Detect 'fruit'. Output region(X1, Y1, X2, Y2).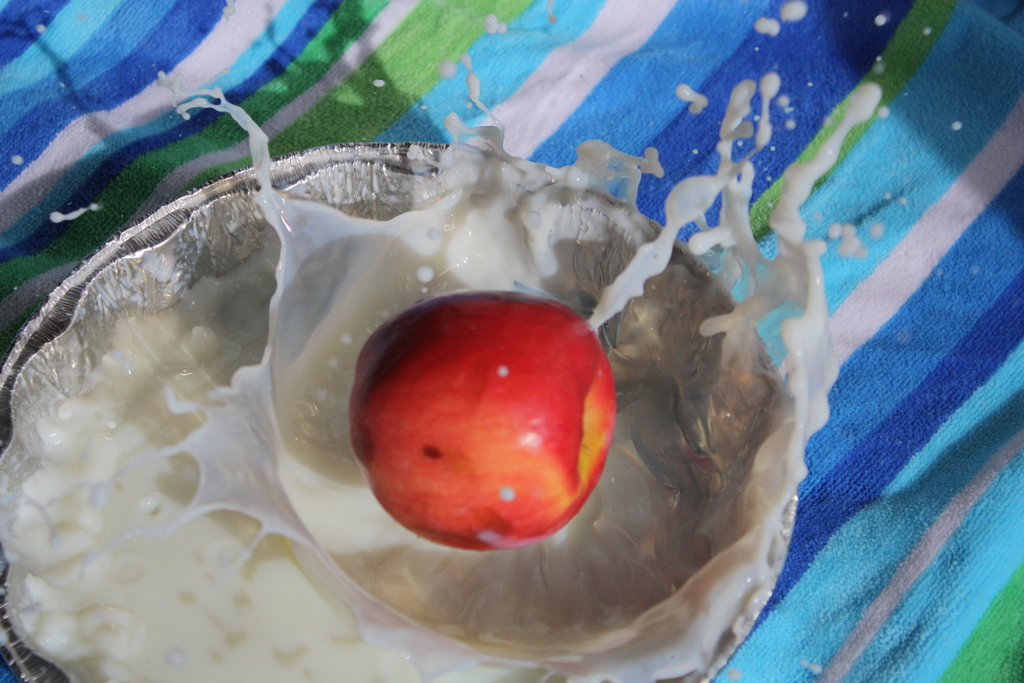
region(341, 300, 608, 560).
